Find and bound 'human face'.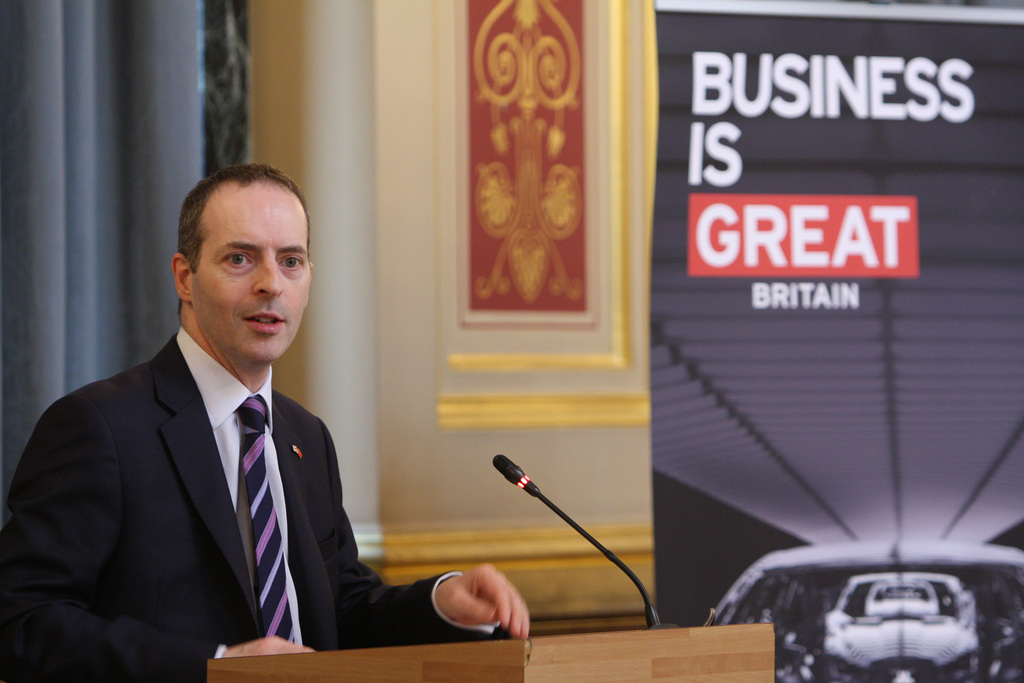
Bound: 195, 181, 308, 361.
